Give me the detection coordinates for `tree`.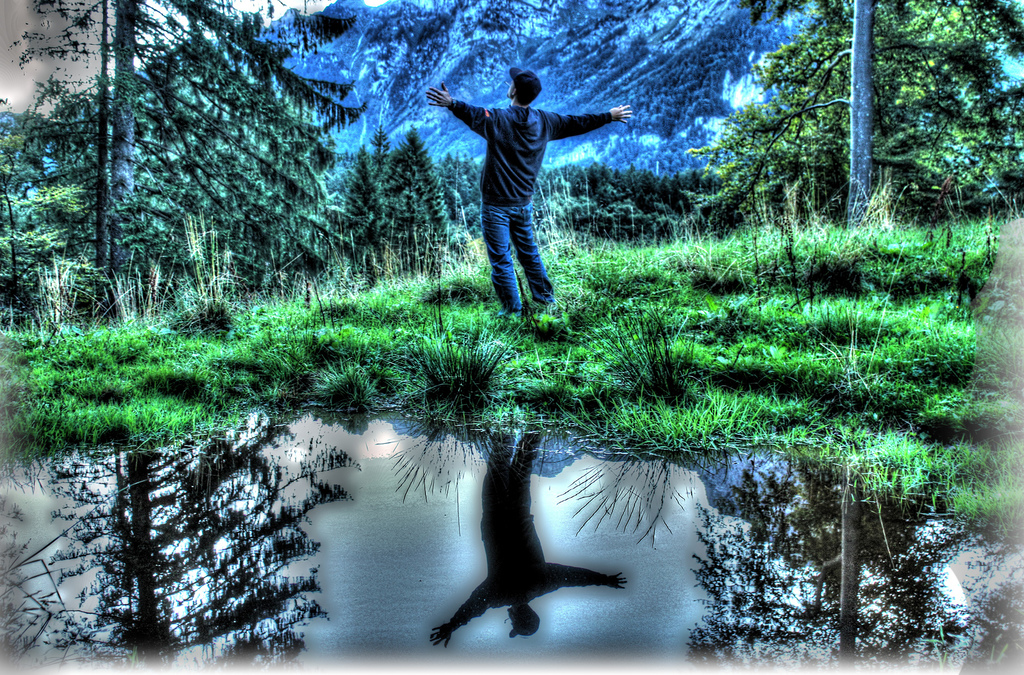
0,0,375,331.
